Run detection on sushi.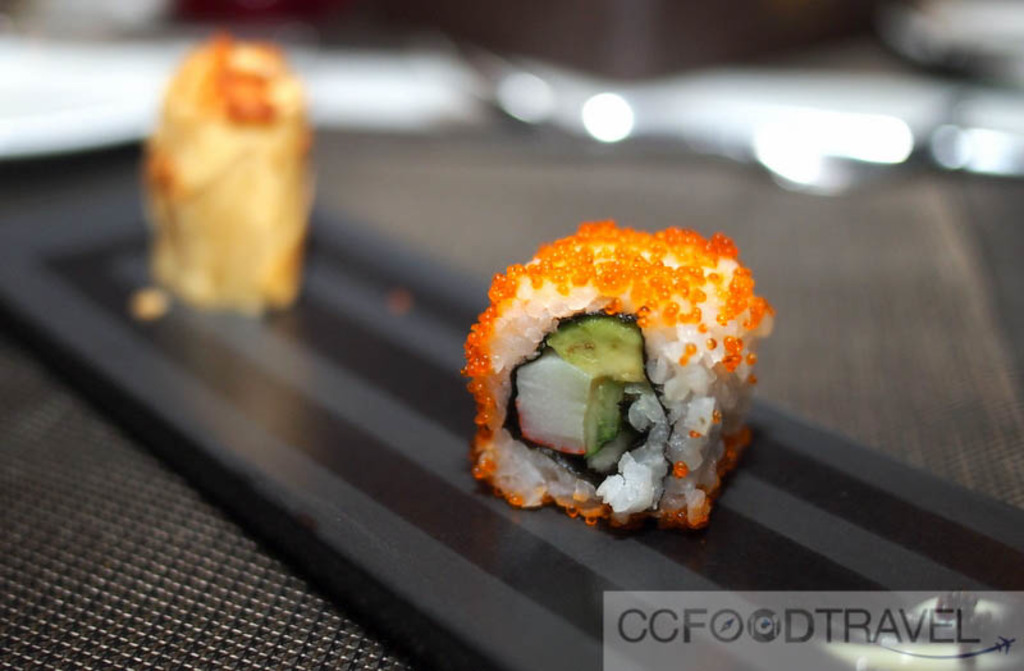
Result: left=467, top=216, right=768, bottom=529.
